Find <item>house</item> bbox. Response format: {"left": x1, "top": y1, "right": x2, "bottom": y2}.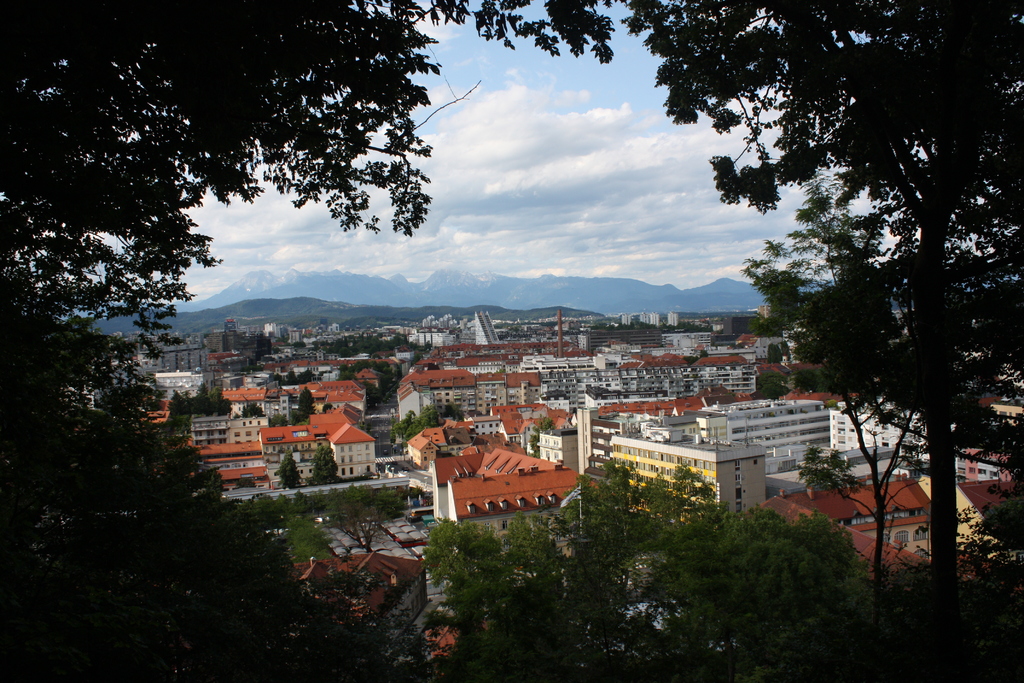
{"left": 479, "top": 416, "right": 516, "bottom": 443}.
